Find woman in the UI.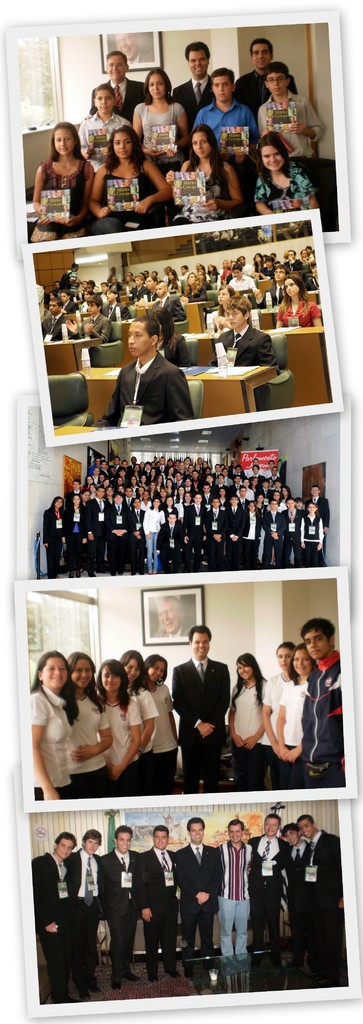
UI element at [32, 121, 96, 242].
